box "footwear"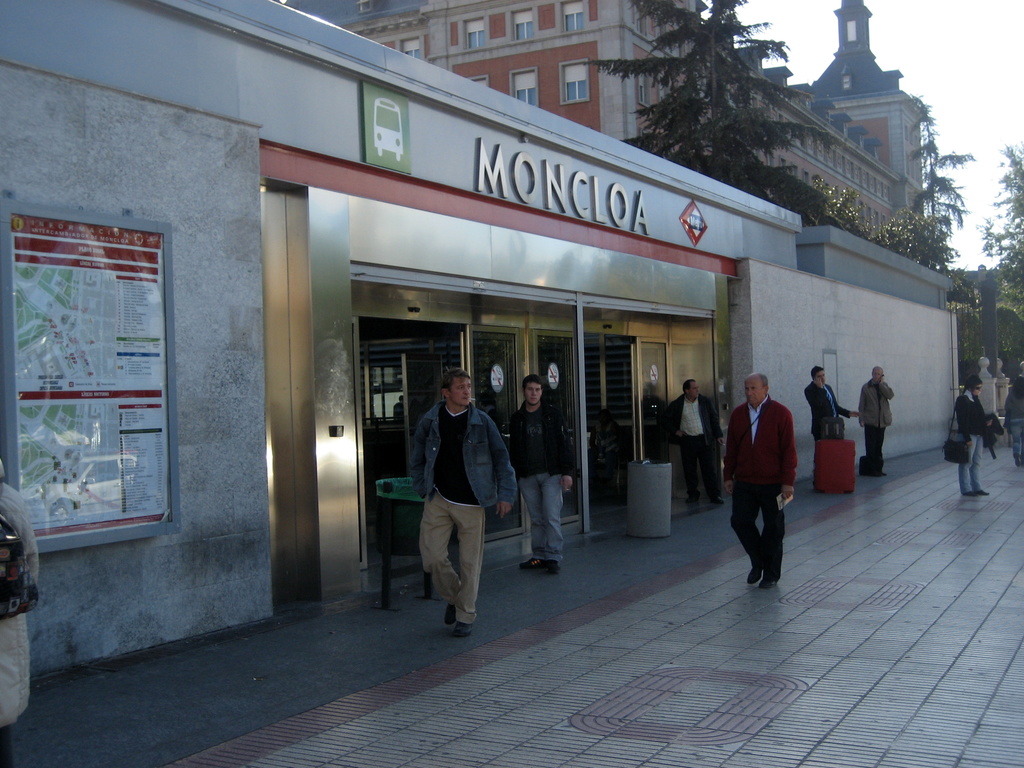
[538, 556, 556, 579]
